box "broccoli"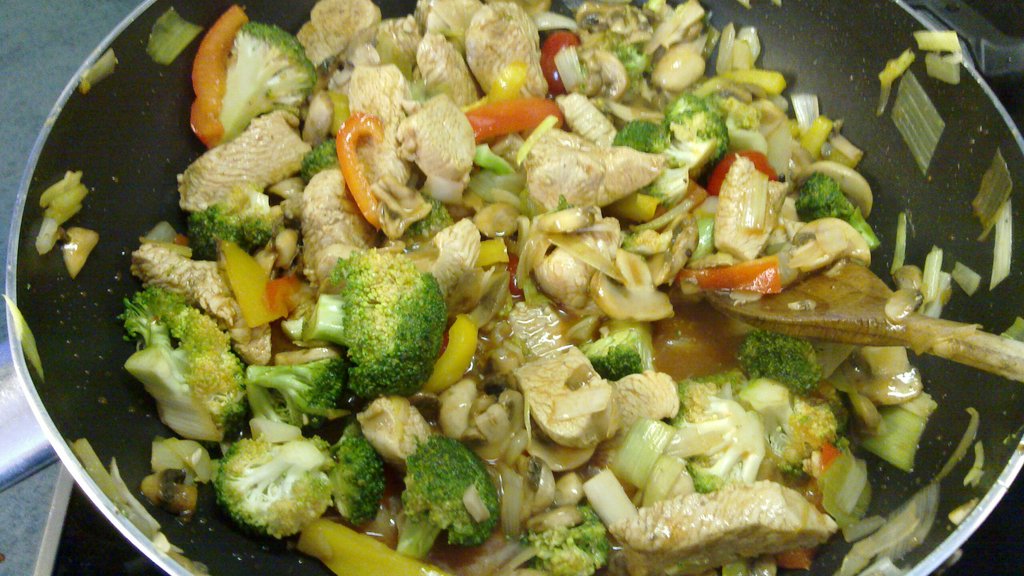
(530,512,607,575)
